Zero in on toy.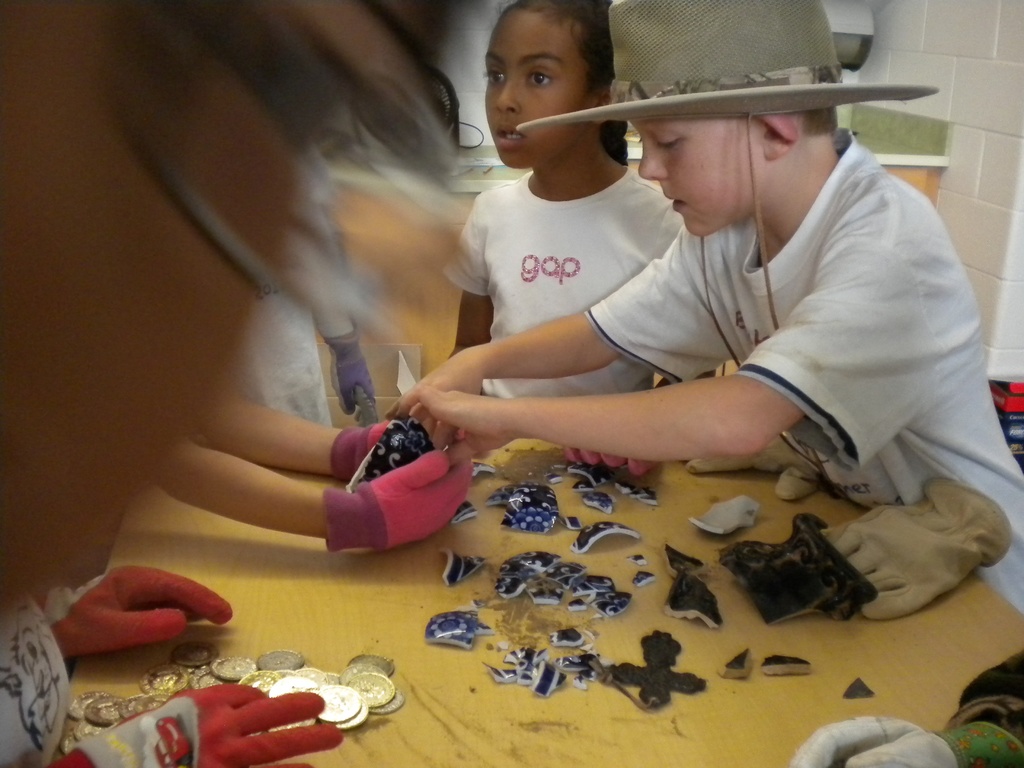
Zeroed in: 655, 532, 737, 637.
